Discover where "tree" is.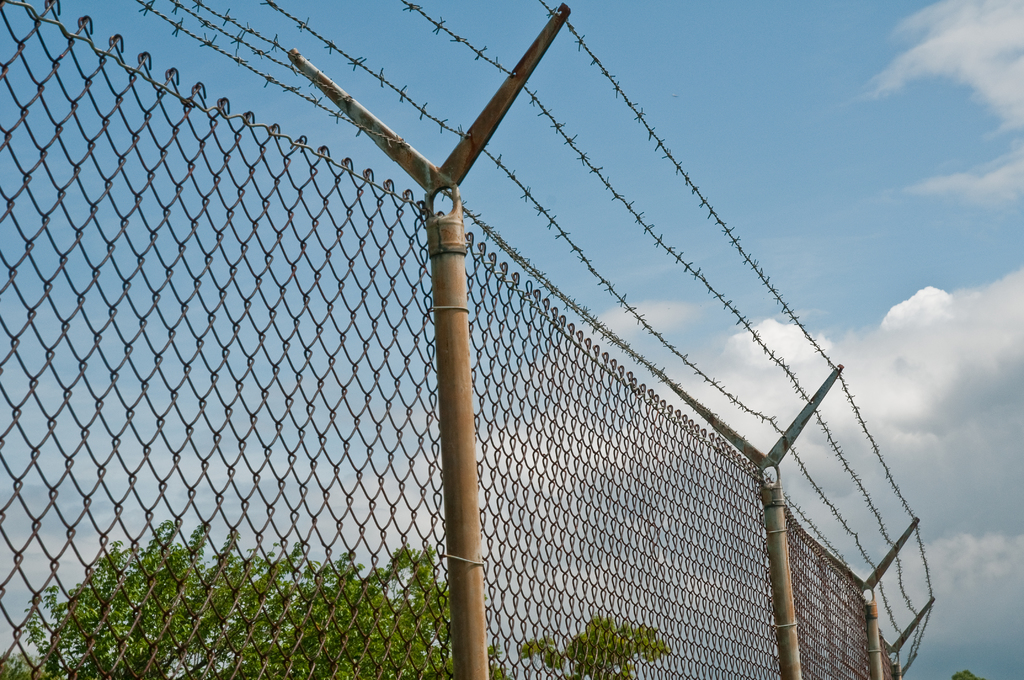
Discovered at bbox(515, 616, 669, 679).
